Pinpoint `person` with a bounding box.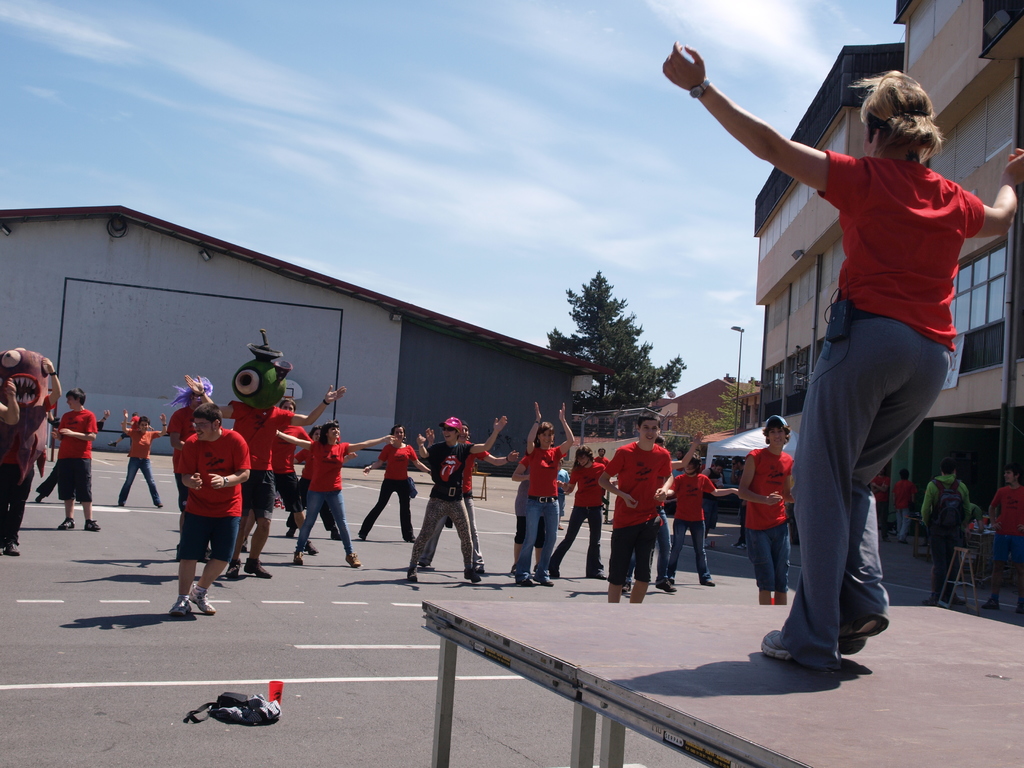
box=[868, 468, 891, 529].
